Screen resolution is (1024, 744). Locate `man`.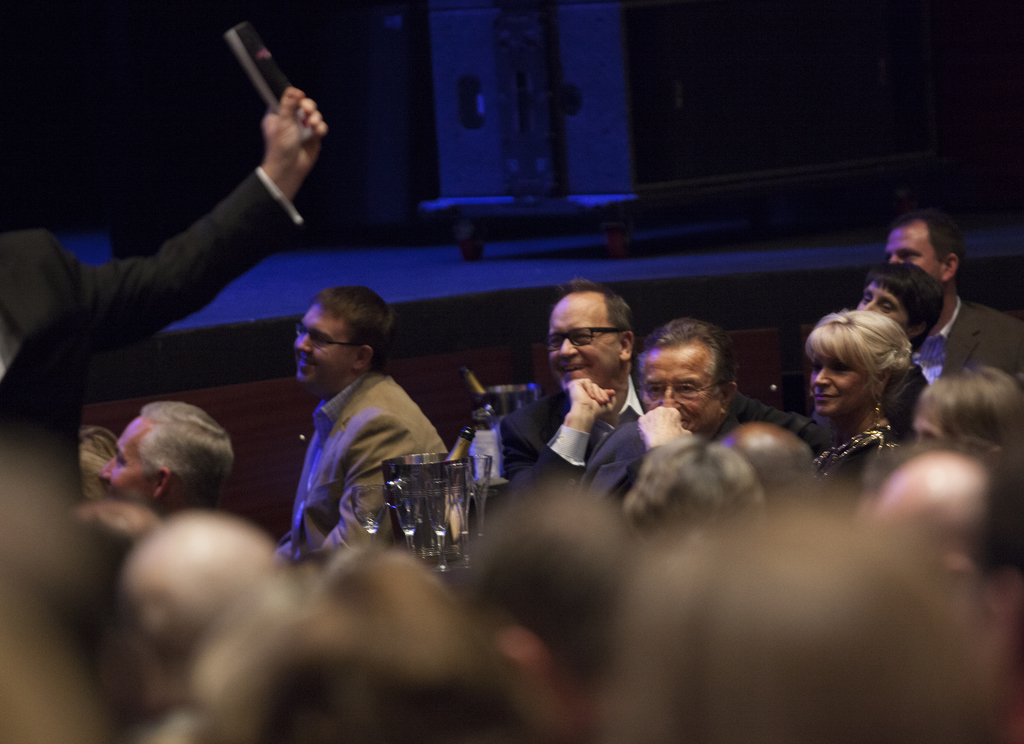
locate(636, 318, 824, 453).
